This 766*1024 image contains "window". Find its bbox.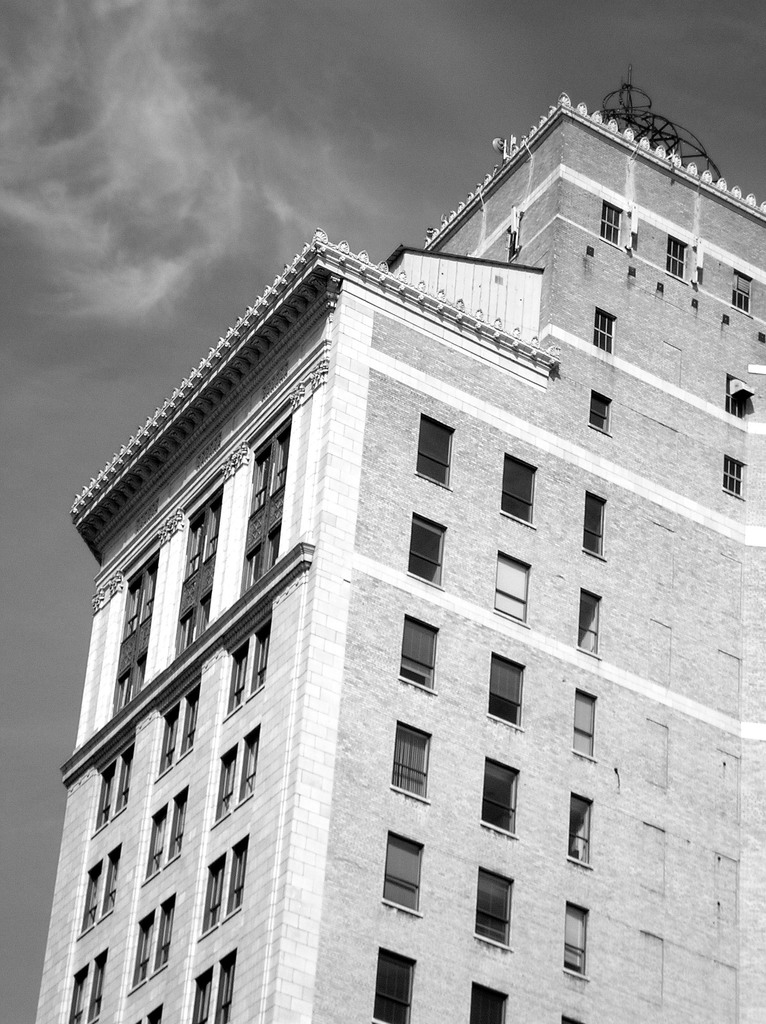
106:545:158:718.
